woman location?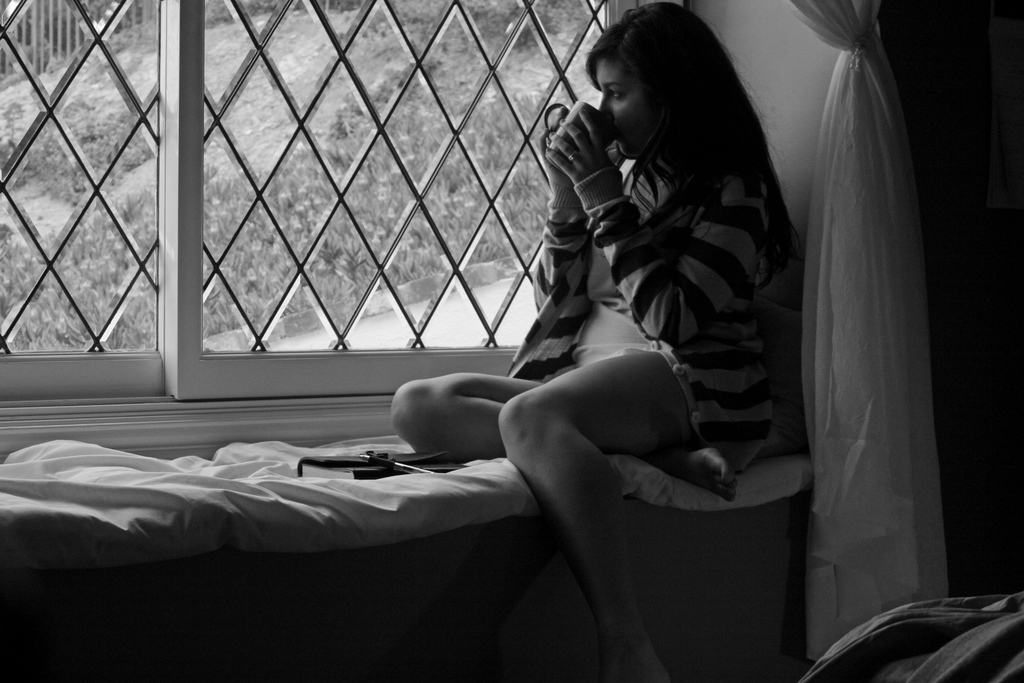
locate(342, 24, 825, 661)
